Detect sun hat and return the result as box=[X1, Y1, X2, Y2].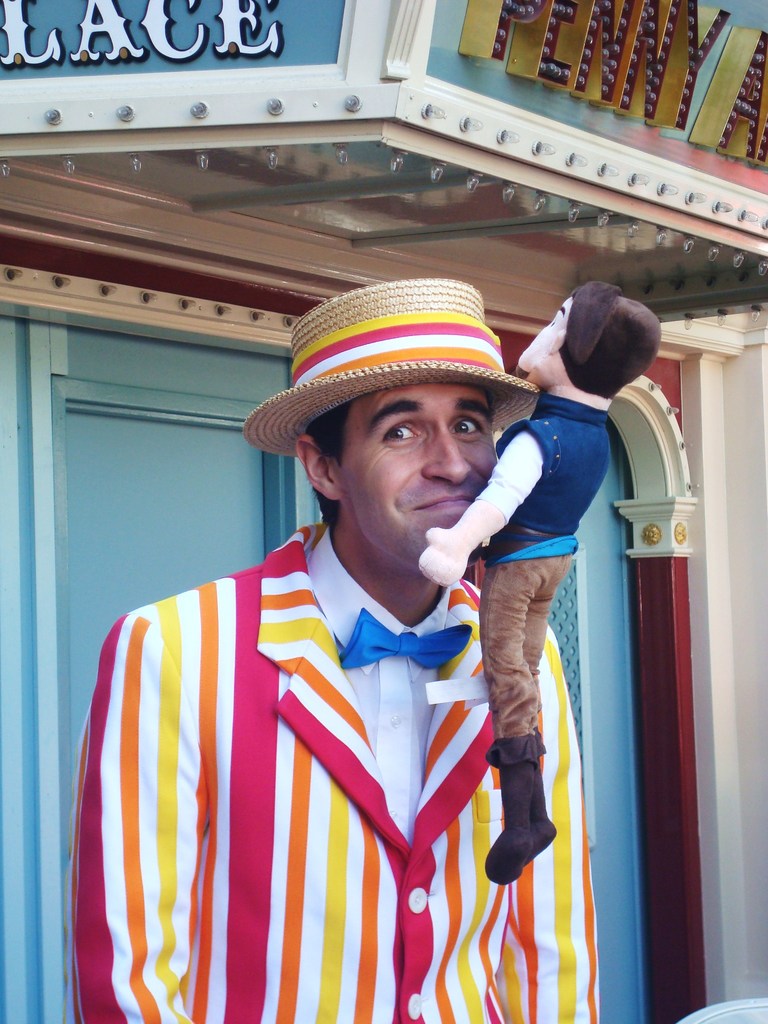
box=[237, 273, 548, 458].
